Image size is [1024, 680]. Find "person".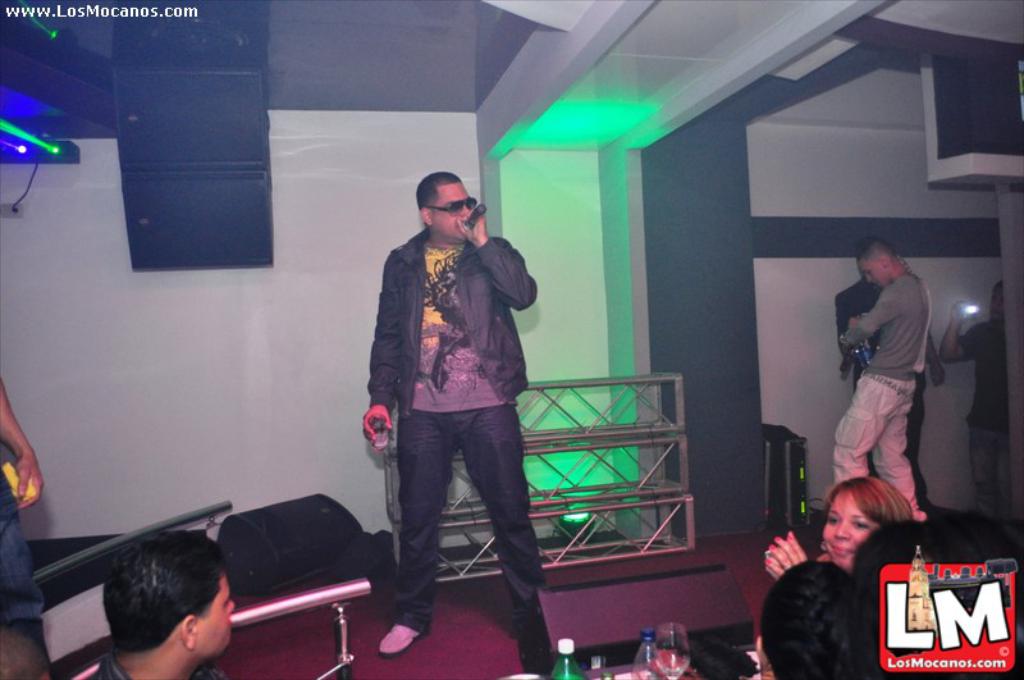
[756,565,892,679].
